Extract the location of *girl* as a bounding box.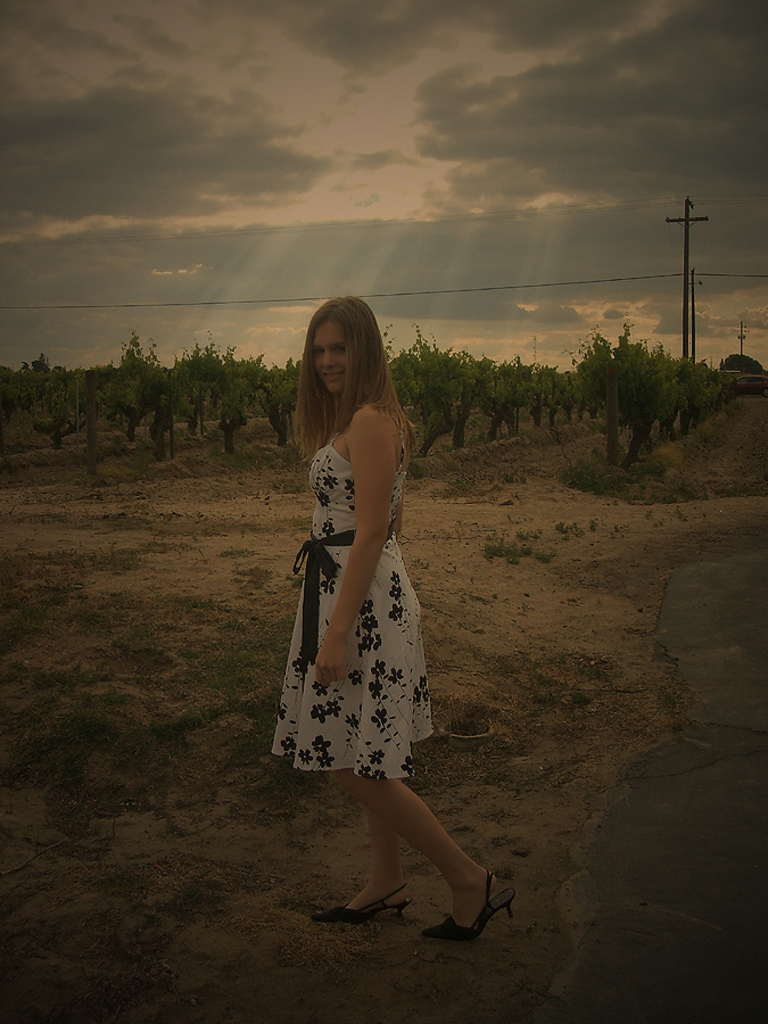
bbox(266, 291, 521, 943).
